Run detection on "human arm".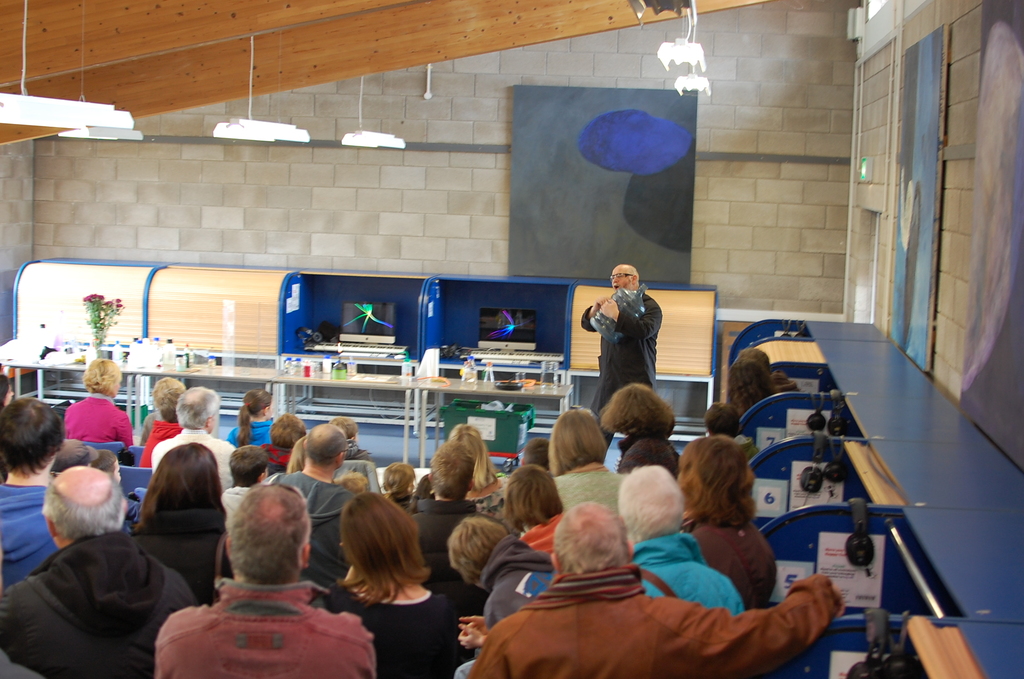
Result: 692,525,733,575.
